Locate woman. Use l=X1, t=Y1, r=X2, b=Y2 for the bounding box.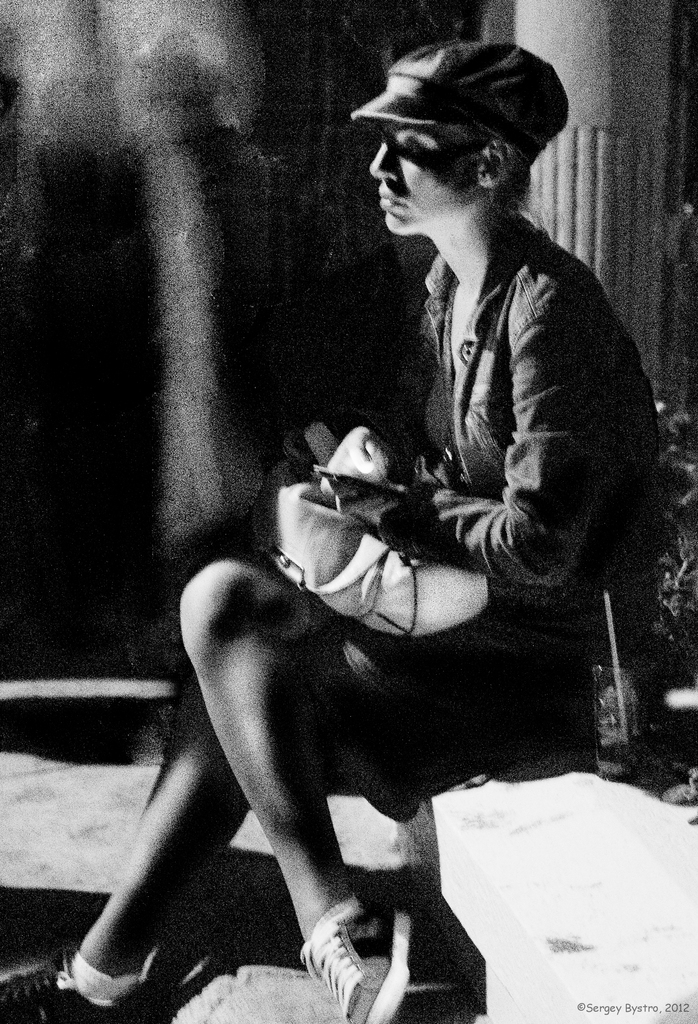
l=0, t=32, r=669, b=1017.
